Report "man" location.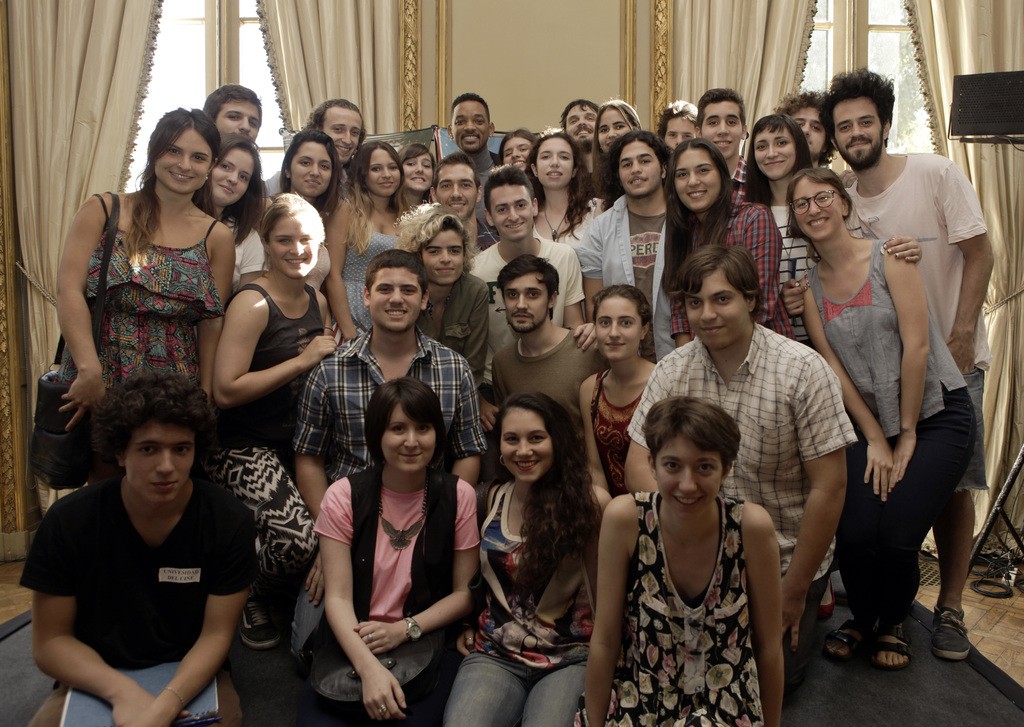
Report: 465, 163, 596, 351.
